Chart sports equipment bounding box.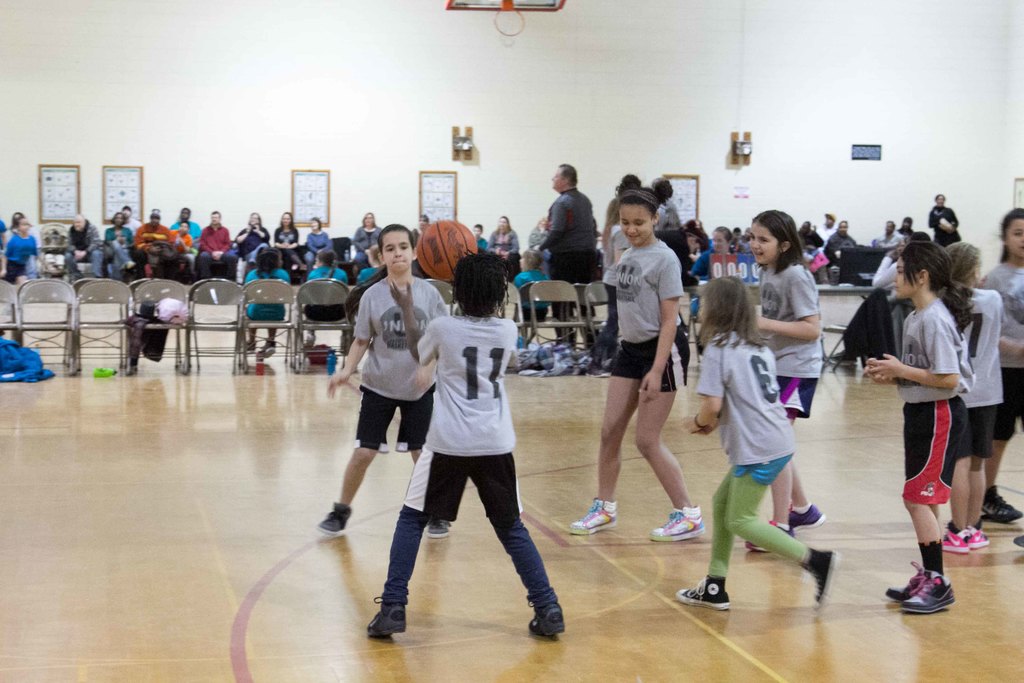
Charted: Rect(967, 518, 989, 551).
